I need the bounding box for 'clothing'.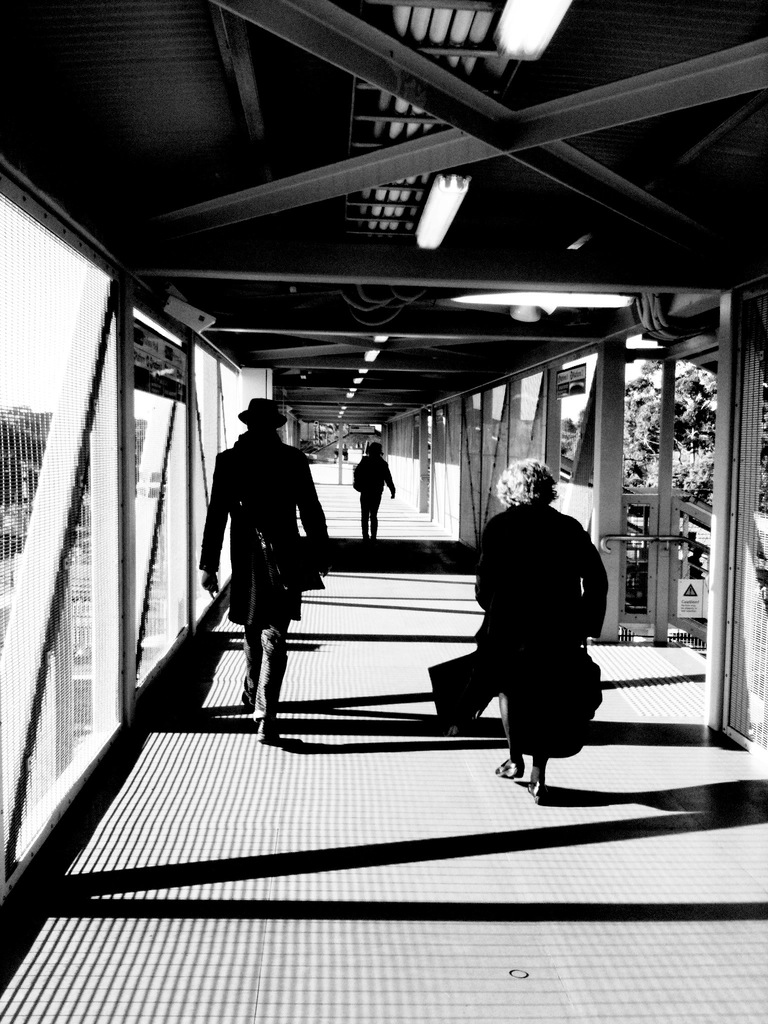
Here it is: x1=424, y1=493, x2=611, y2=758.
